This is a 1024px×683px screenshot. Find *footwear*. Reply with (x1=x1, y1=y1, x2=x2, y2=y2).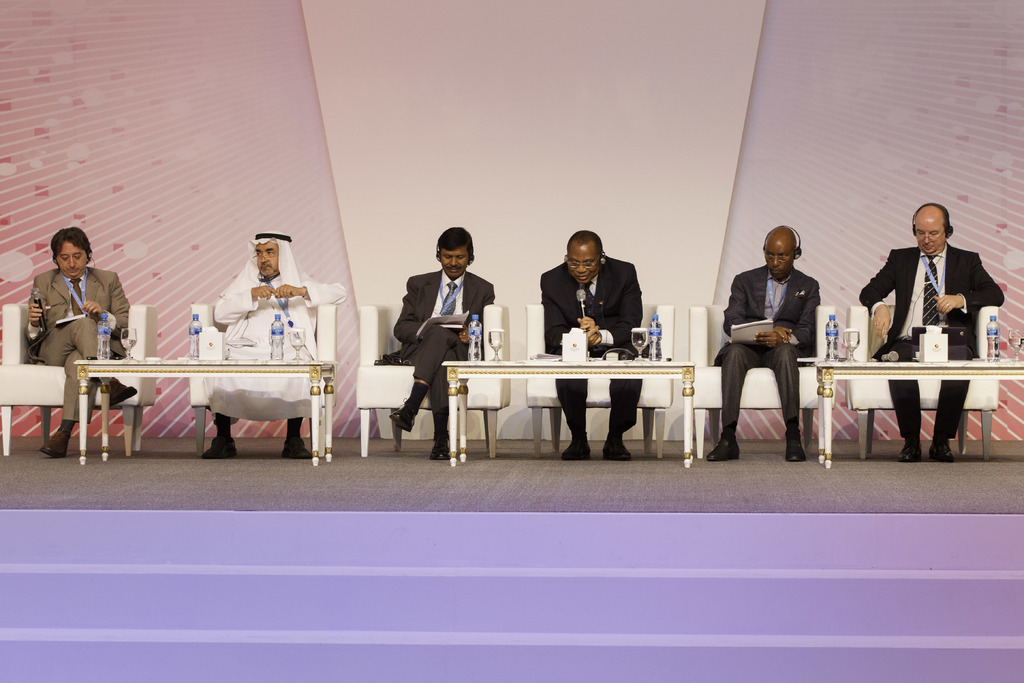
(x1=428, y1=436, x2=451, y2=463).
